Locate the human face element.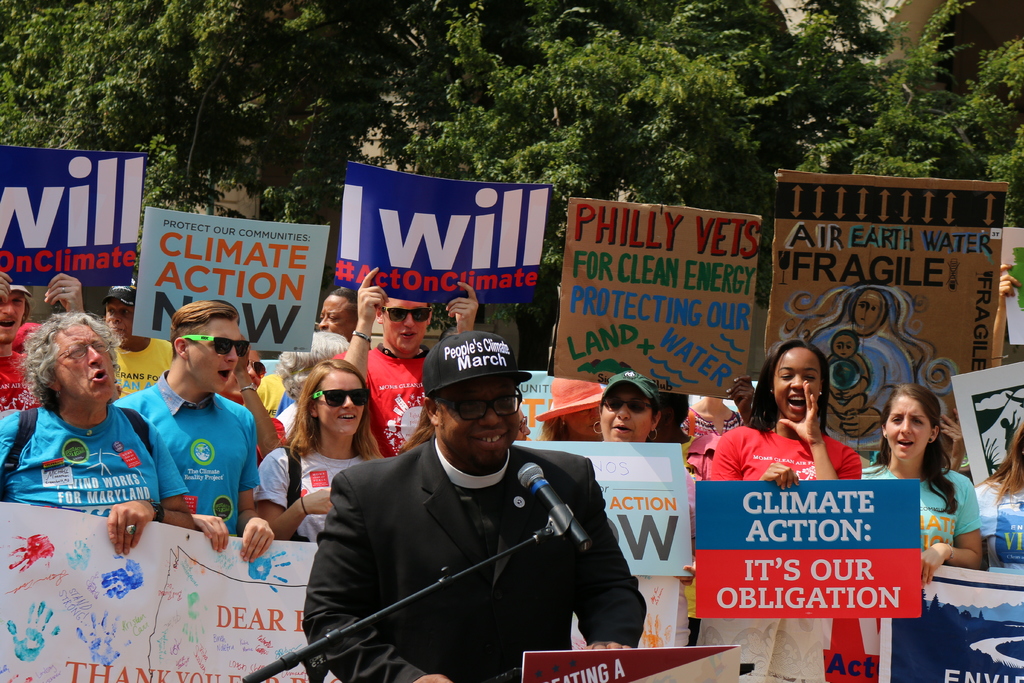
Element bbox: select_region(321, 369, 367, 437).
